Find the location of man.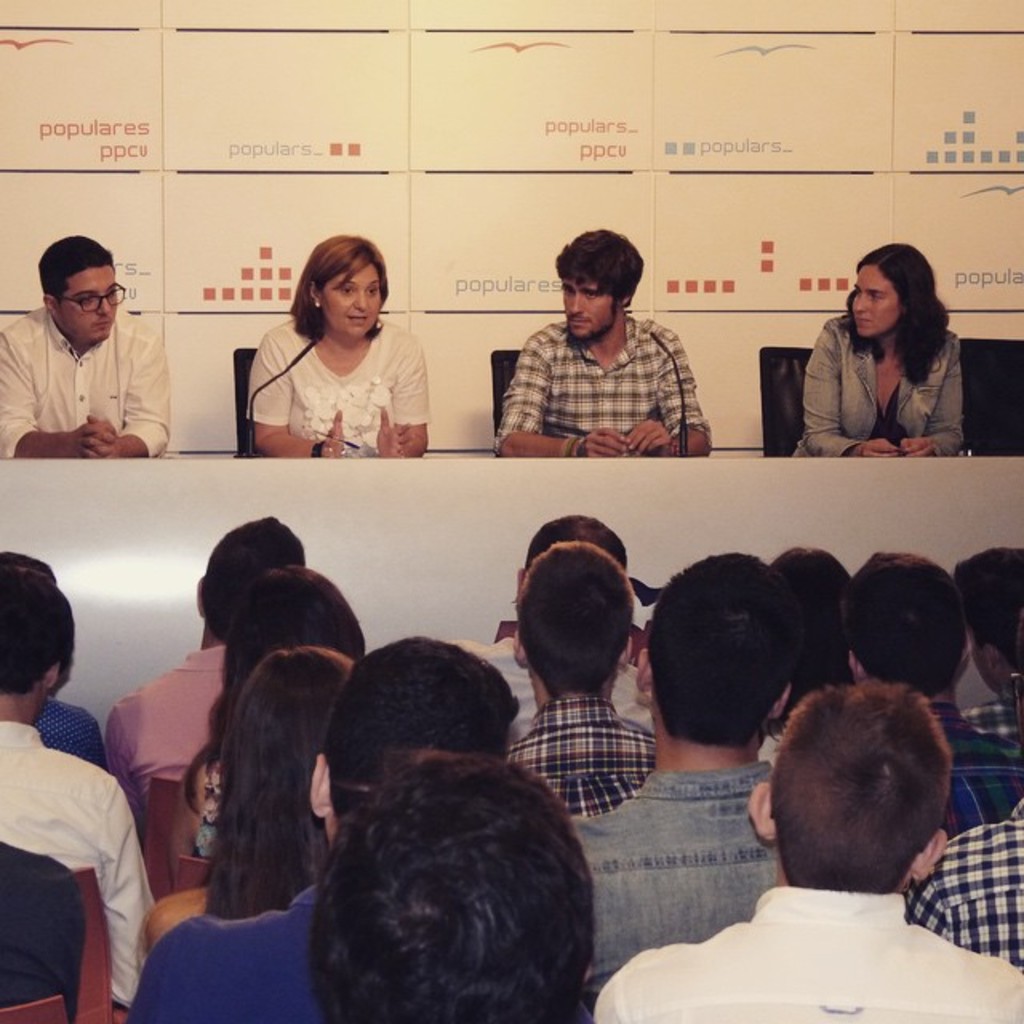
Location: (925, 536, 1014, 771).
